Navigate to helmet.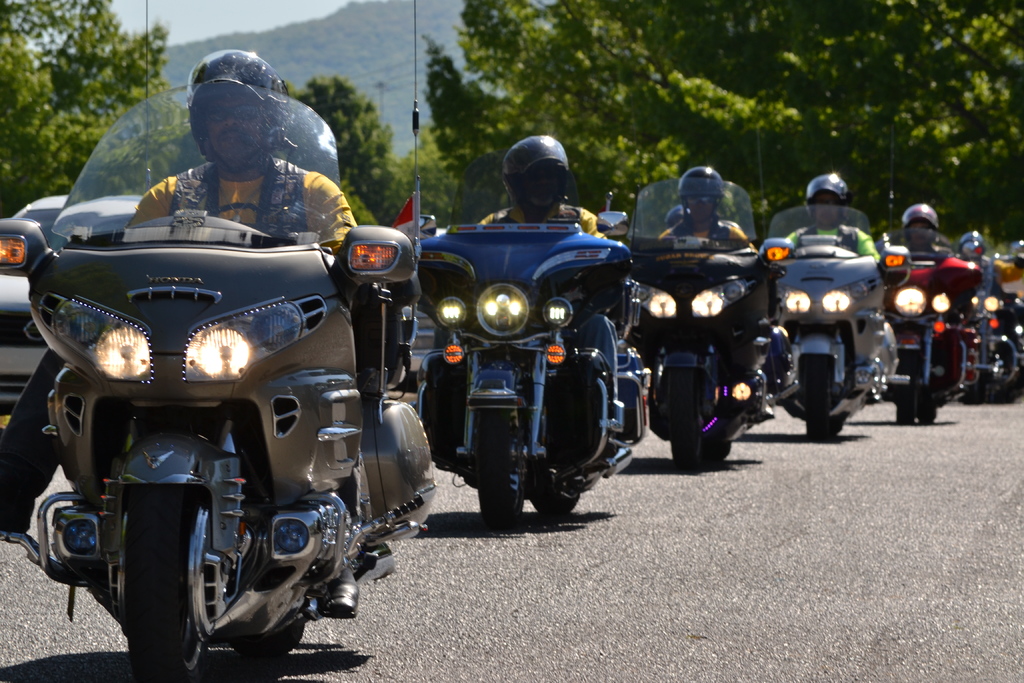
Navigation target: 506, 137, 591, 213.
